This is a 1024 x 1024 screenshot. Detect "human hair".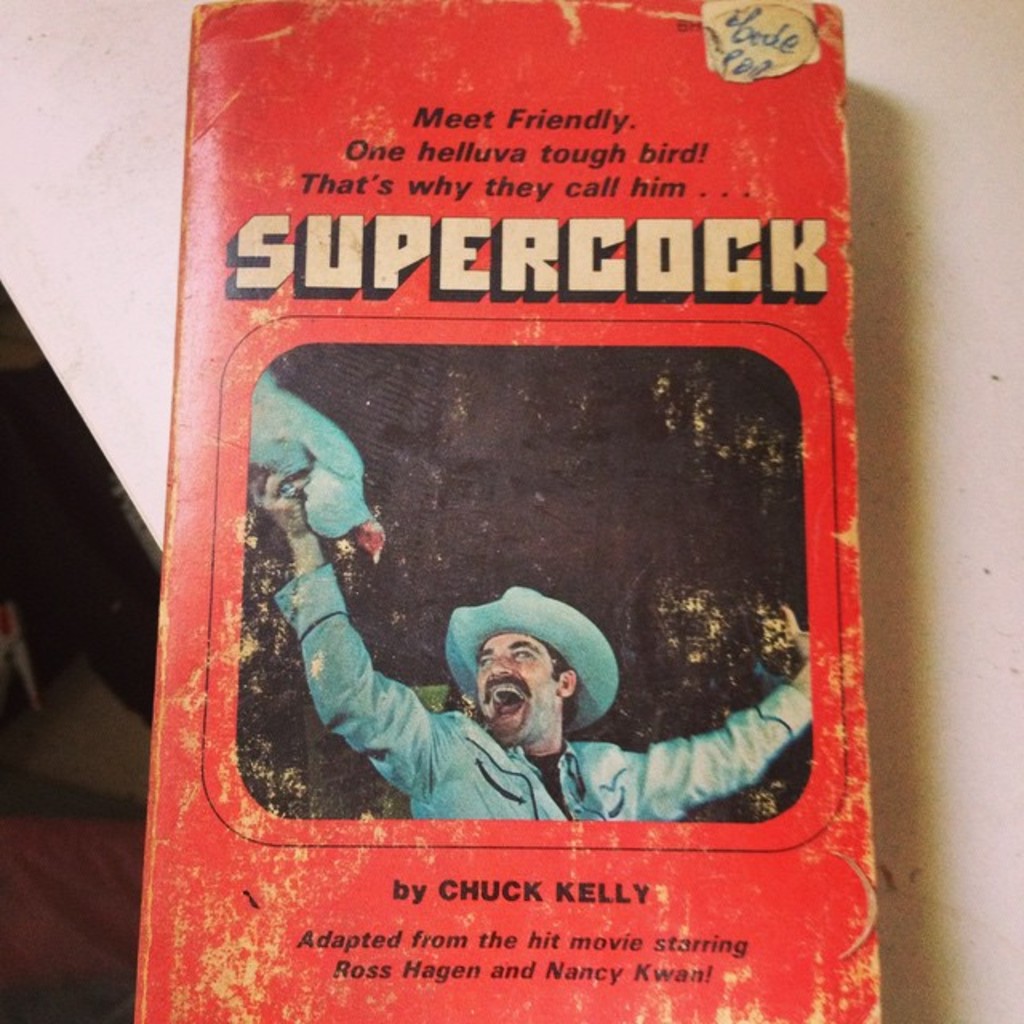
region(544, 630, 587, 736).
